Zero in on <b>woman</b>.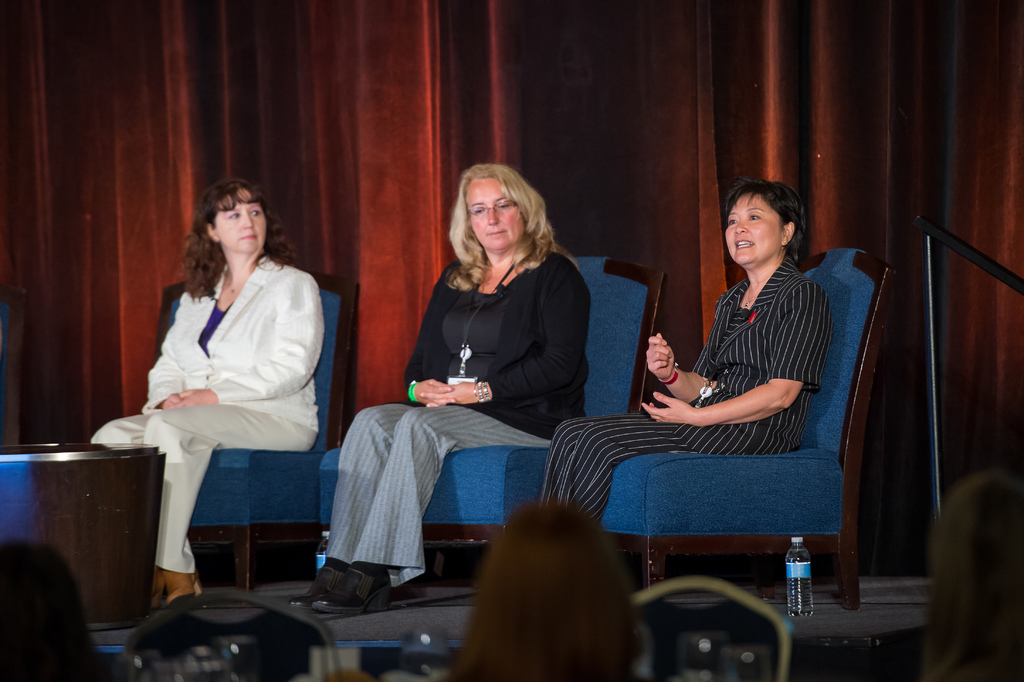
Zeroed in: [455, 494, 649, 681].
